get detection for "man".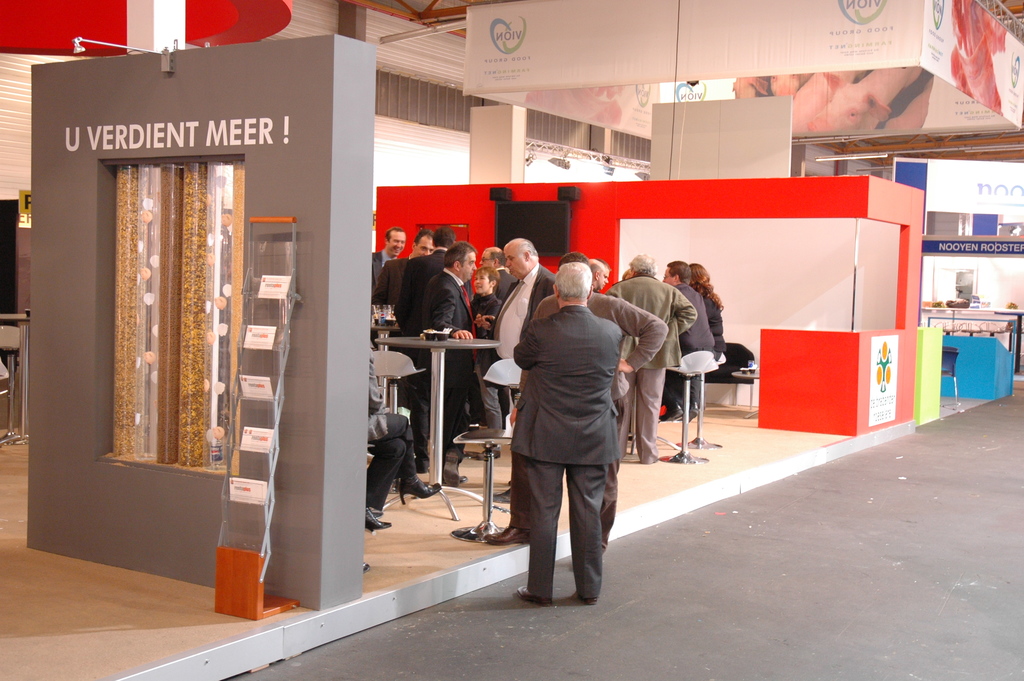
Detection: (419,239,477,483).
